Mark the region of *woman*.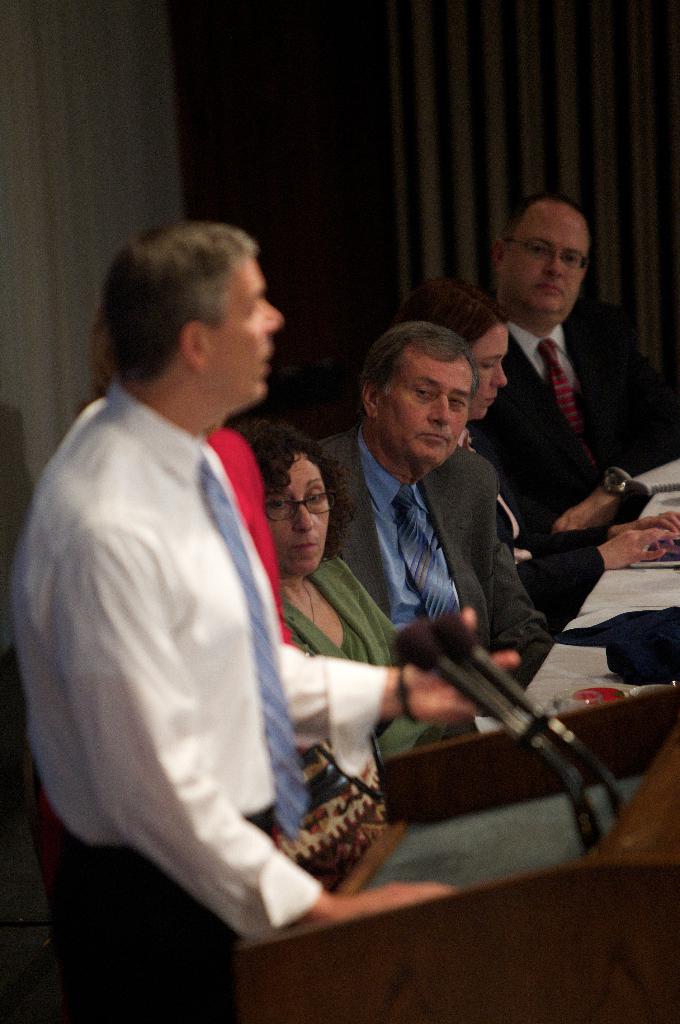
Region: (left=237, top=421, right=445, bottom=754).
